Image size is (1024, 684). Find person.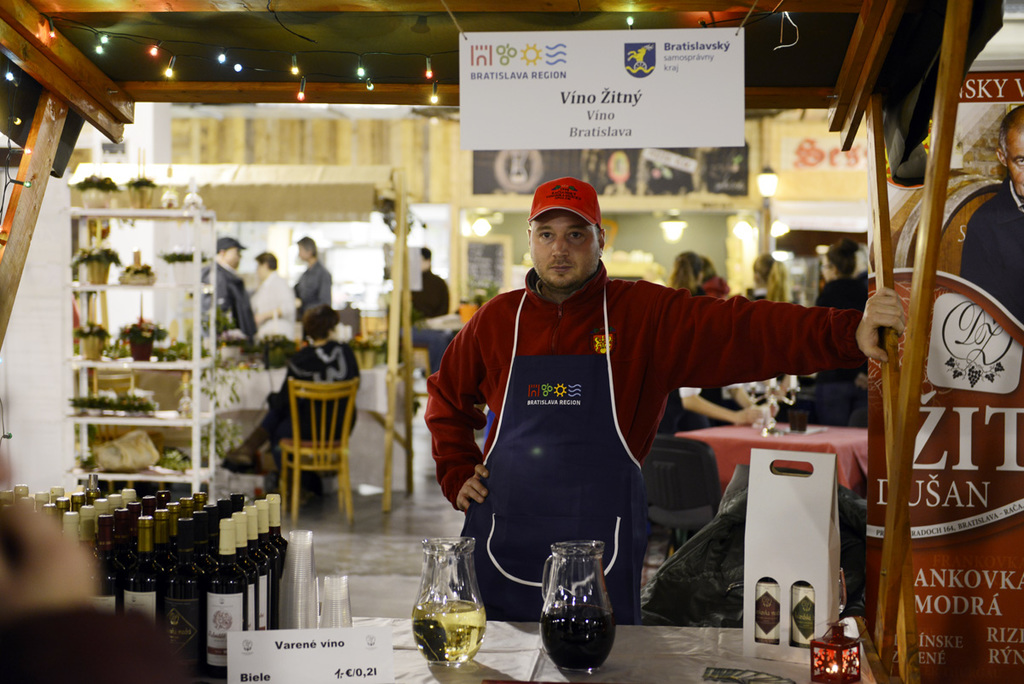
[661, 244, 704, 289].
